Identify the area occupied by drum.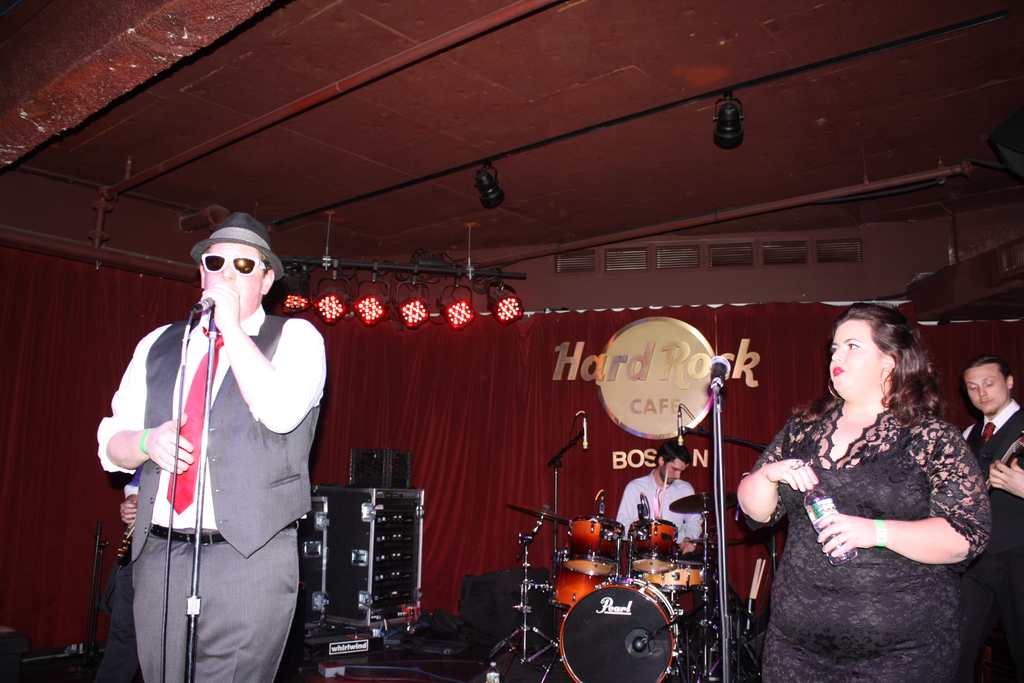
Area: (left=558, top=576, right=677, bottom=682).
